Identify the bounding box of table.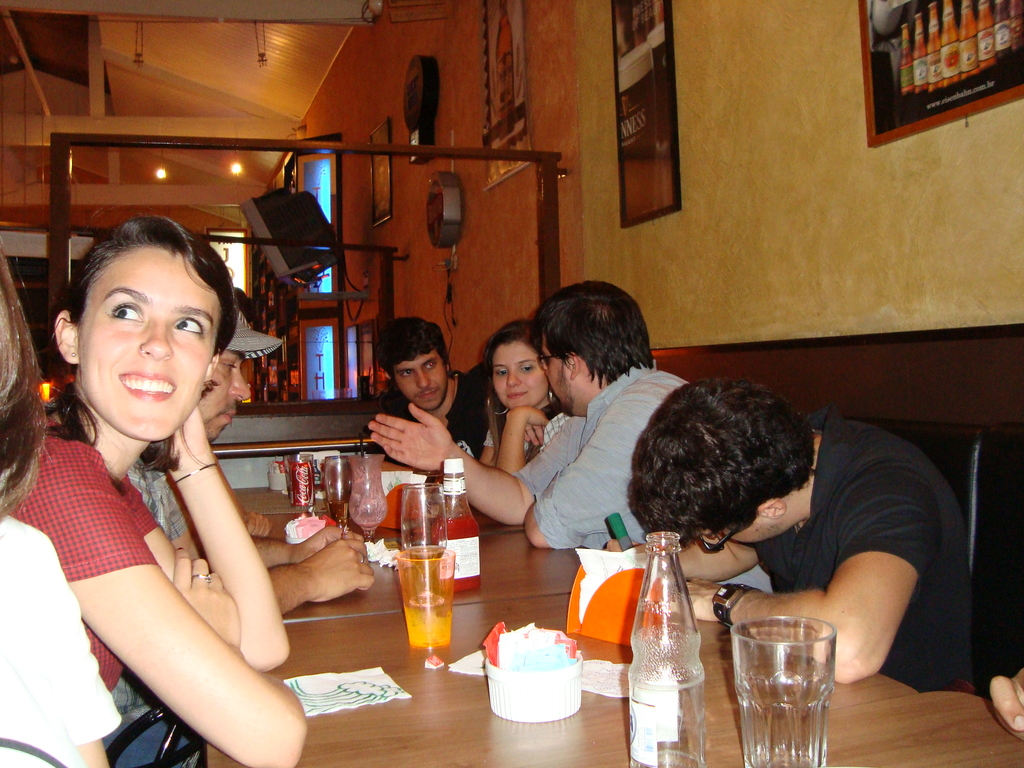
x1=204 y1=486 x2=1023 y2=767.
